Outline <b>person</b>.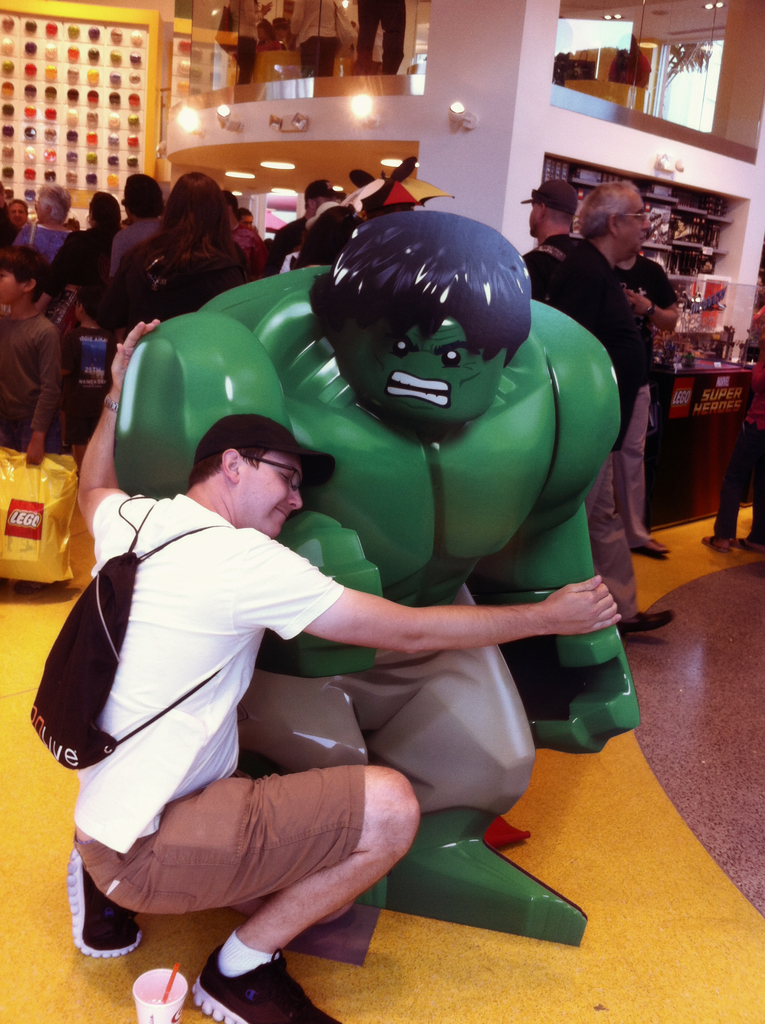
Outline: (112, 209, 644, 945).
